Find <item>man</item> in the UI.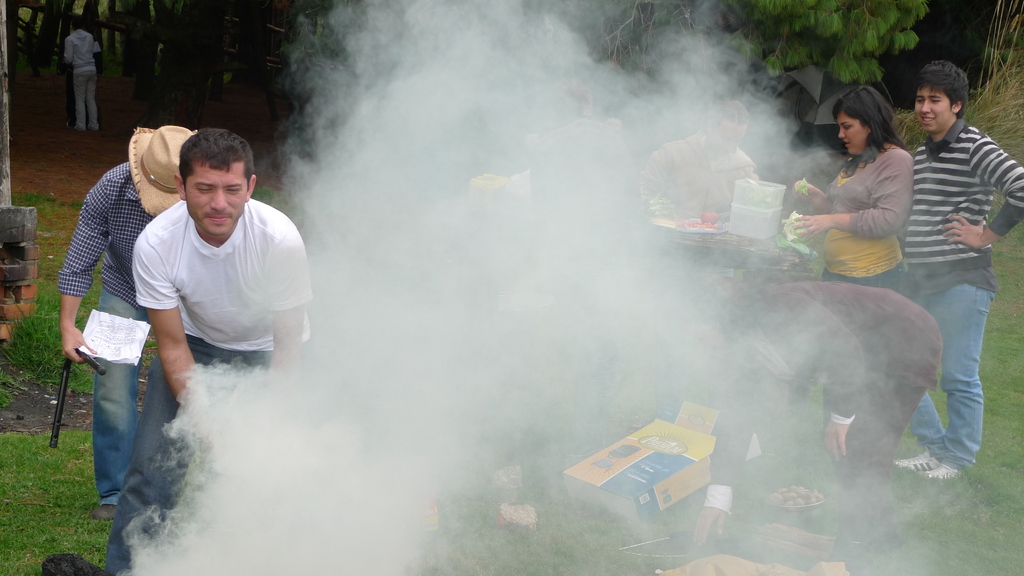
UI element at [x1=900, y1=63, x2=1023, y2=480].
